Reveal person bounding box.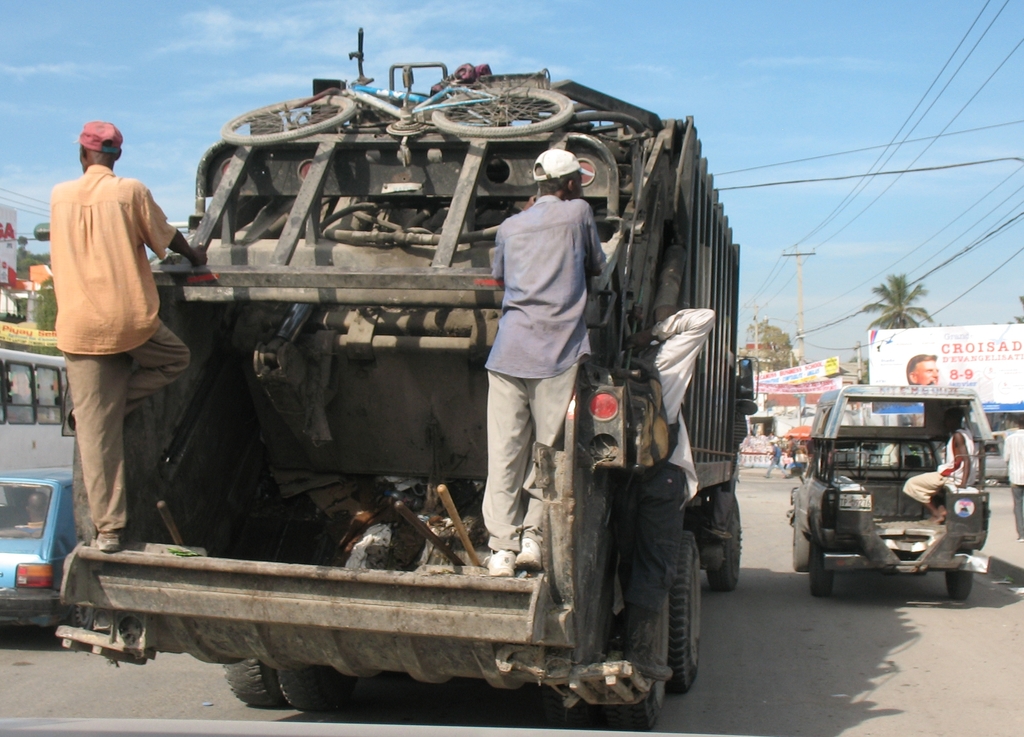
Revealed: (left=481, top=147, right=614, bottom=571).
